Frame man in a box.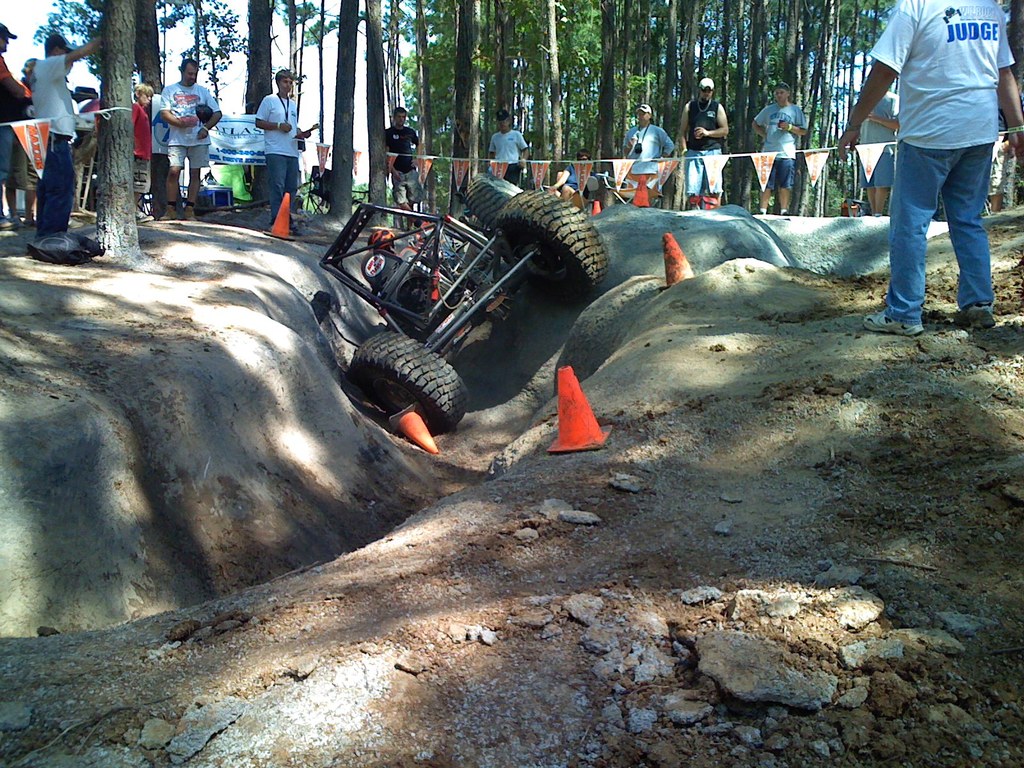
{"left": 860, "top": 89, "right": 902, "bottom": 214}.
